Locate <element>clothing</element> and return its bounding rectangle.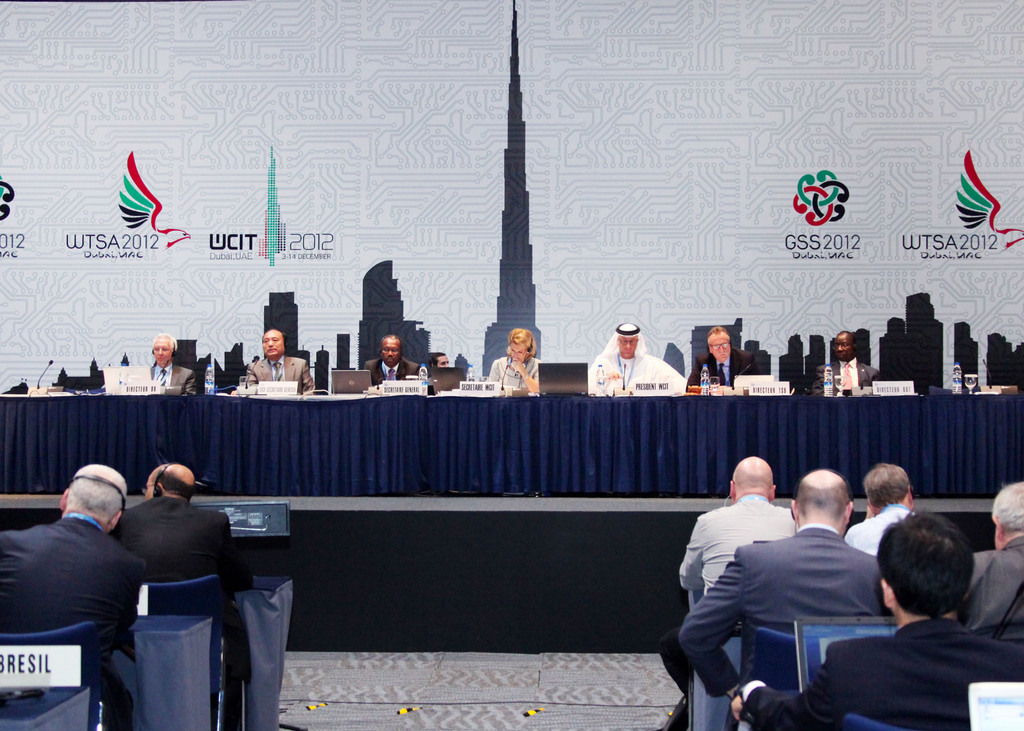
(x1=112, y1=496, x2=253, y2=730).
